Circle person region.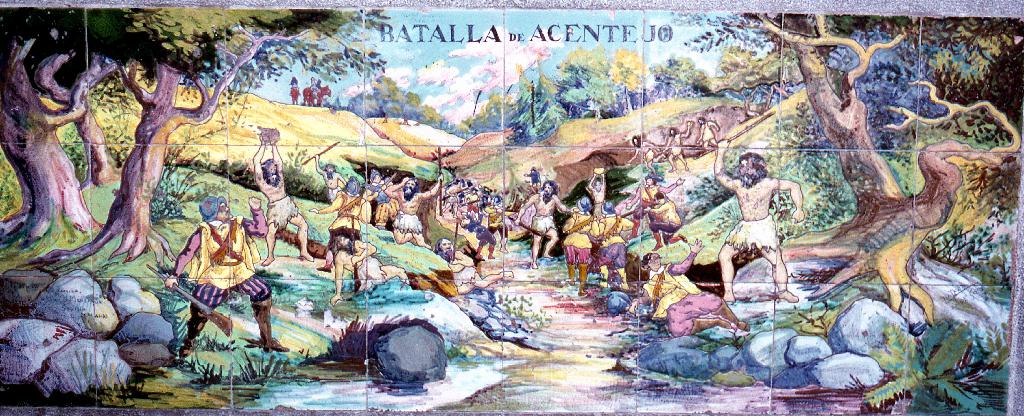
Region: Rect(309, 77, 320, 92).
